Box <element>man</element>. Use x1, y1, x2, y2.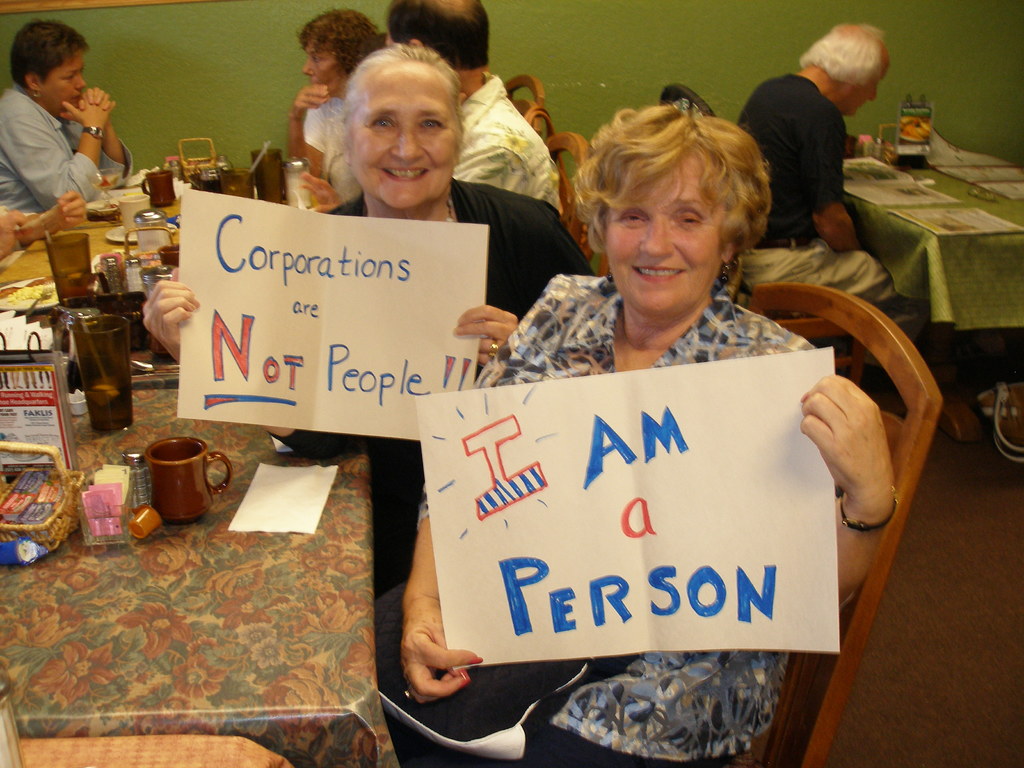
291, 0, 565, 211.
